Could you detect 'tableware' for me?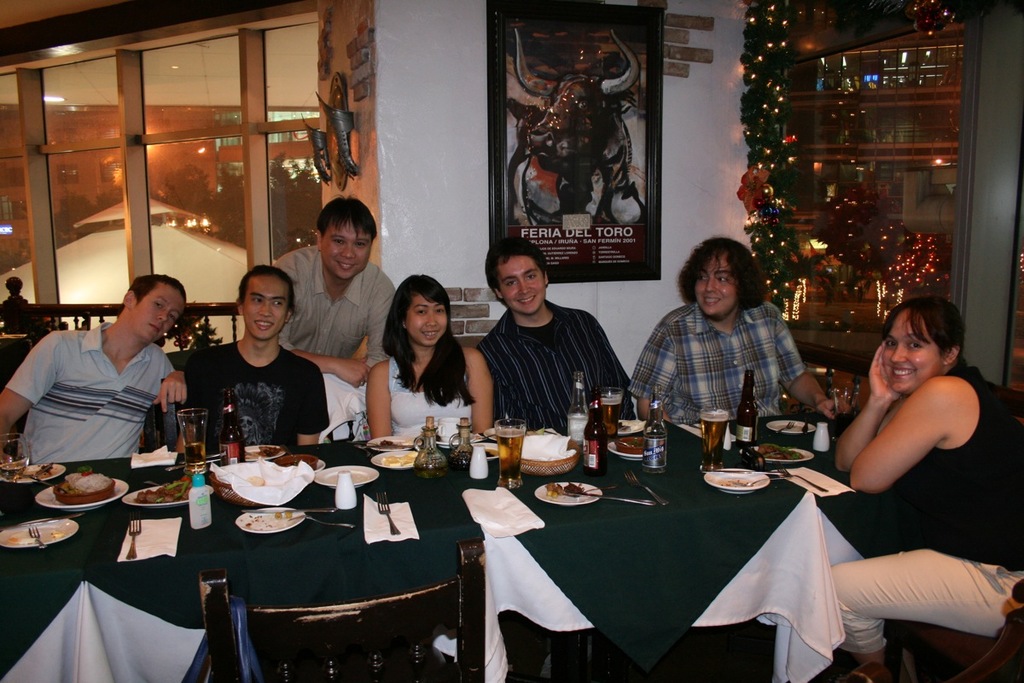
Detection result: {"left": 27, "top": 523, "right": 44, "bottom": 548}.
